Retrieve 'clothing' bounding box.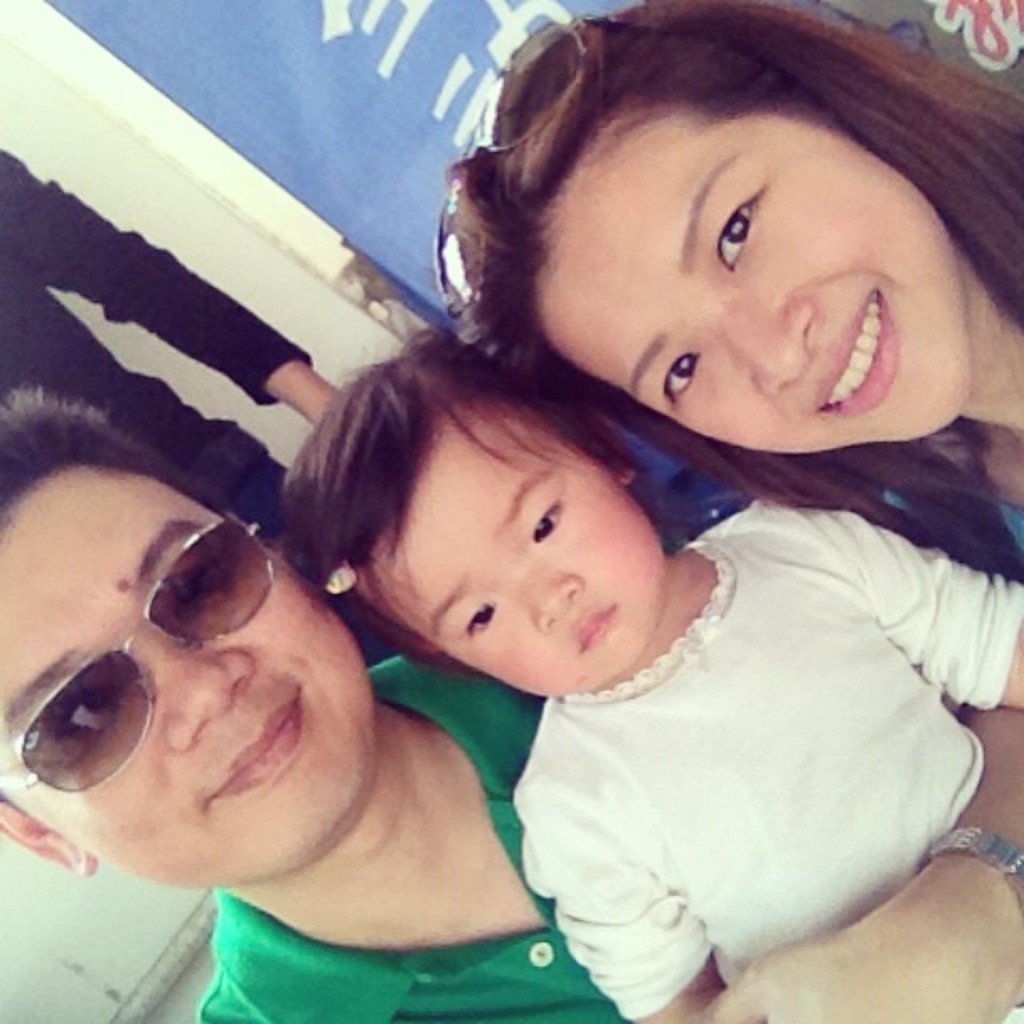
Bounding box: (514, 494, 1022, 1022).
